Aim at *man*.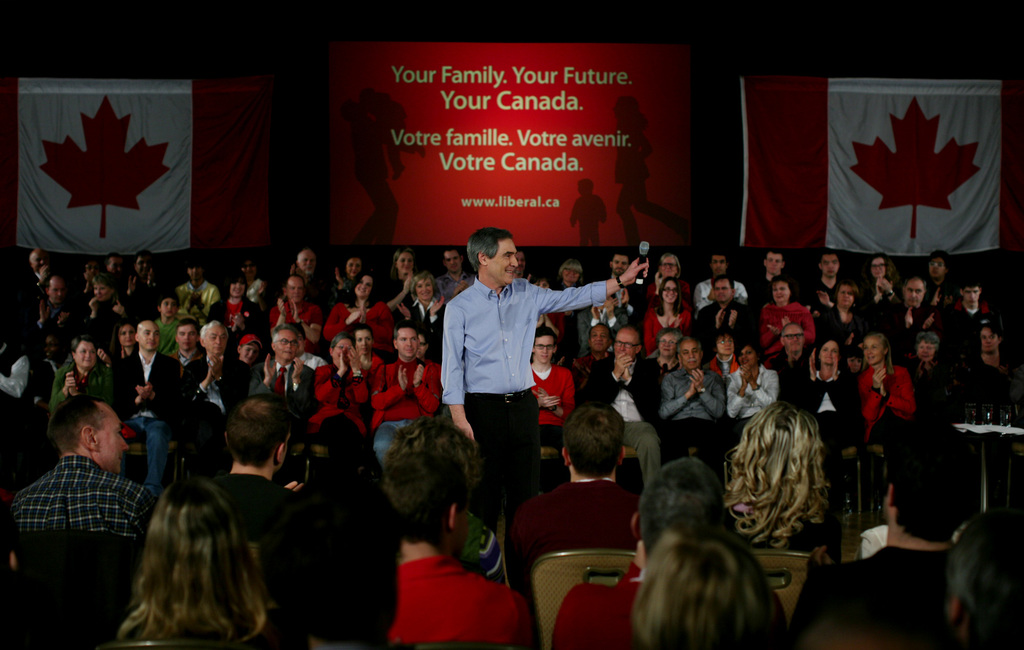
Aimed at region(271, 276, 323, 354).
